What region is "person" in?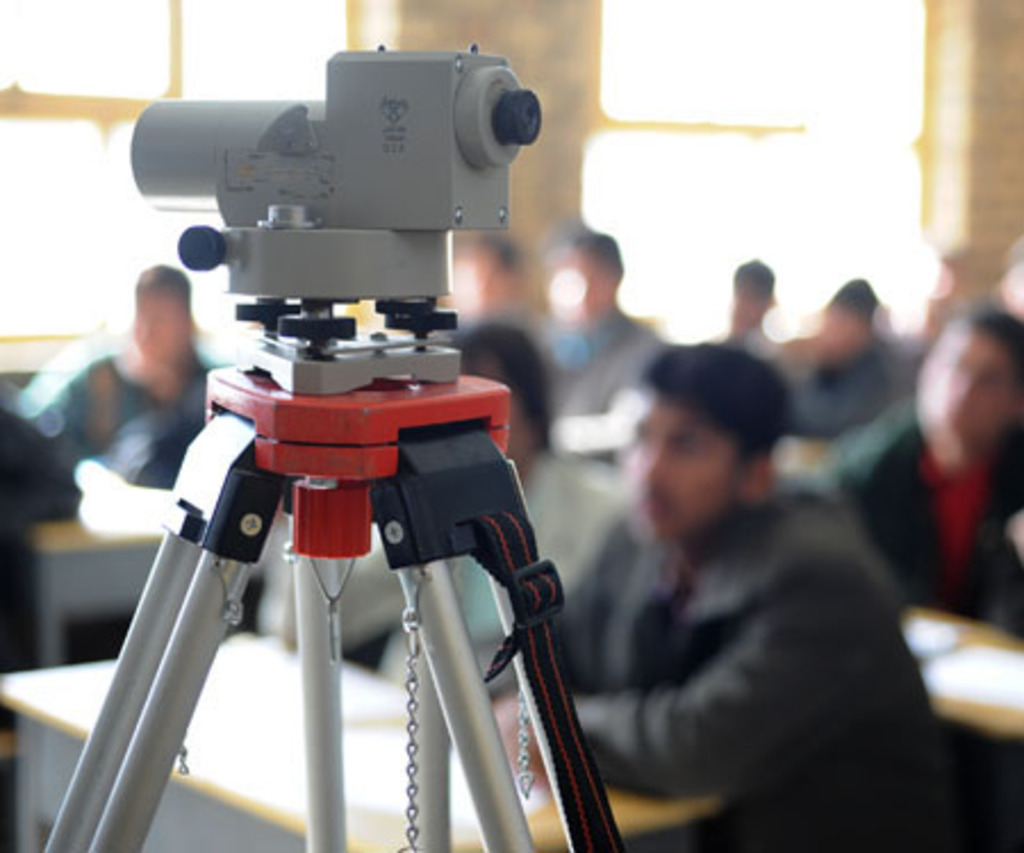
27, 262, 230, 482.
